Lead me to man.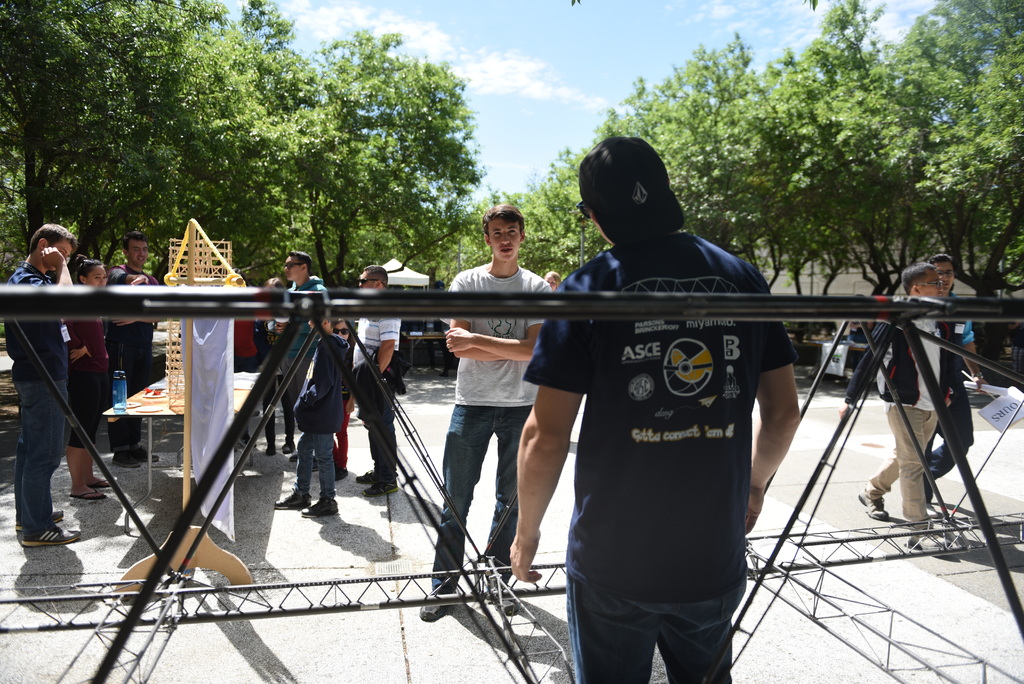
Lead to box(851, 263, 956, 554).
